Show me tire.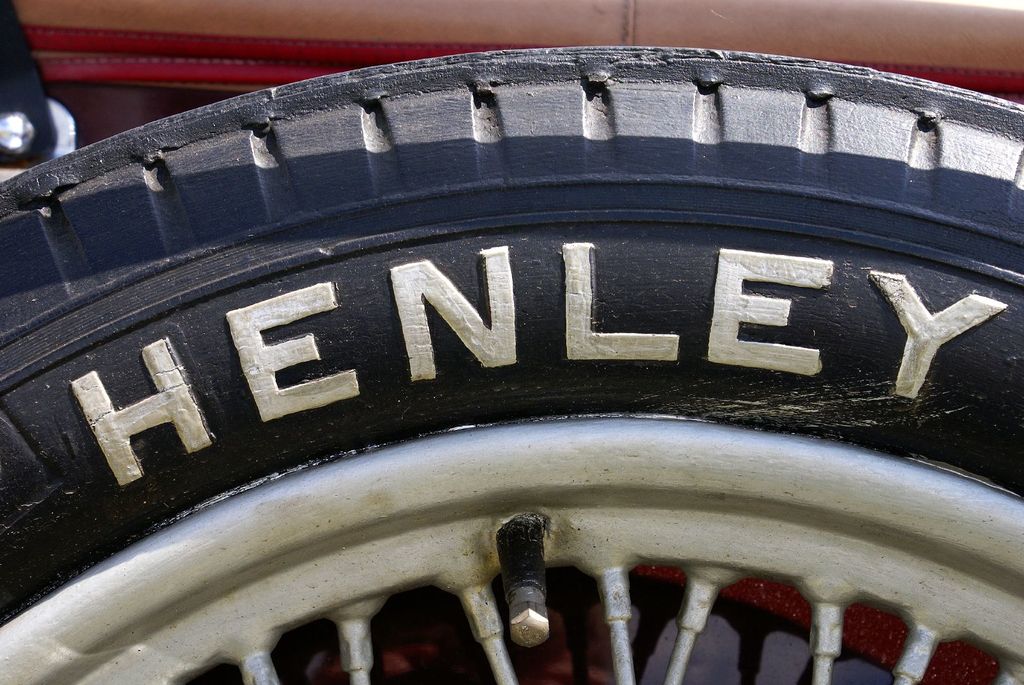
tire is here: 0,40,1023,684.
